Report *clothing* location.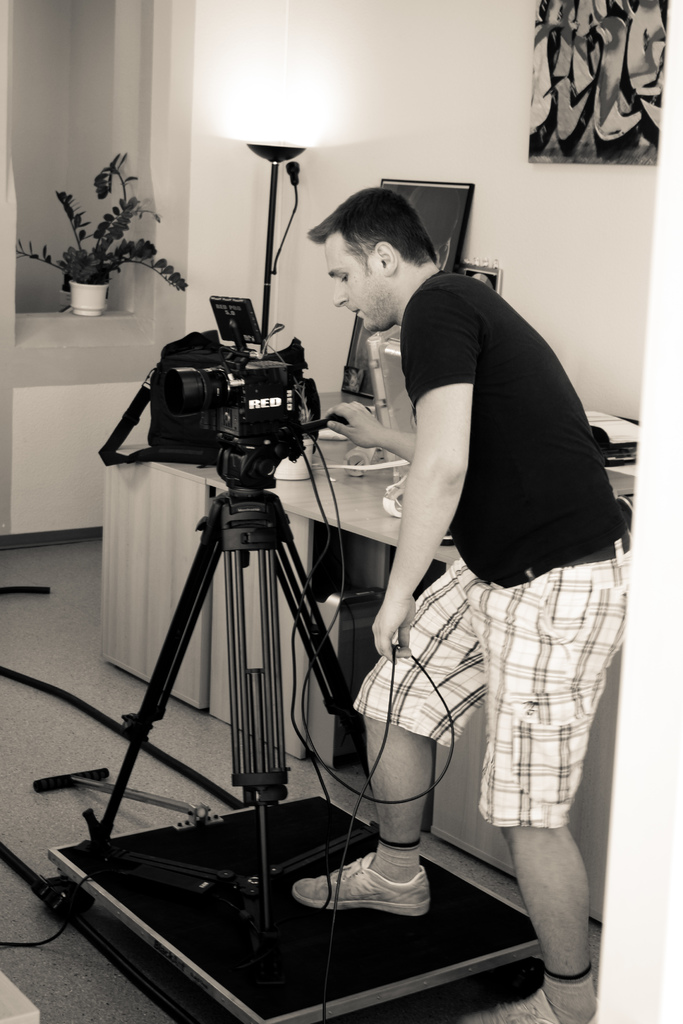
Report: {"x1": 363, "y1": 221, "x2": 599, "y2": 879}.
